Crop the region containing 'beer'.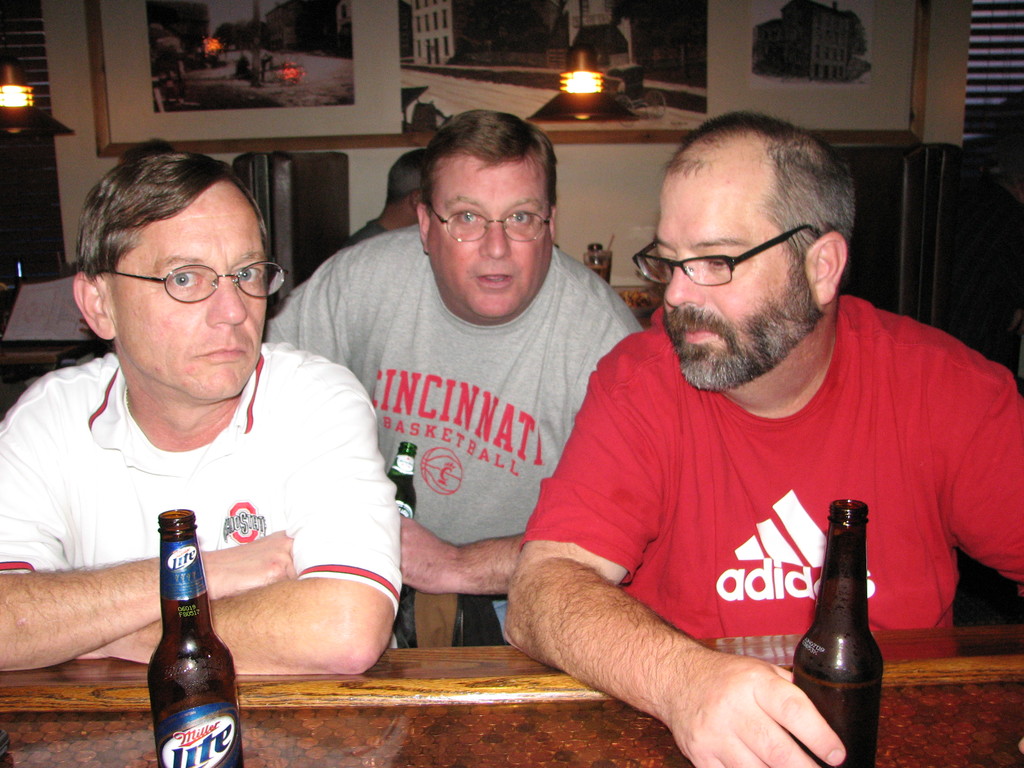
Crop region: <region>147, 497, 246, 767</region>.
